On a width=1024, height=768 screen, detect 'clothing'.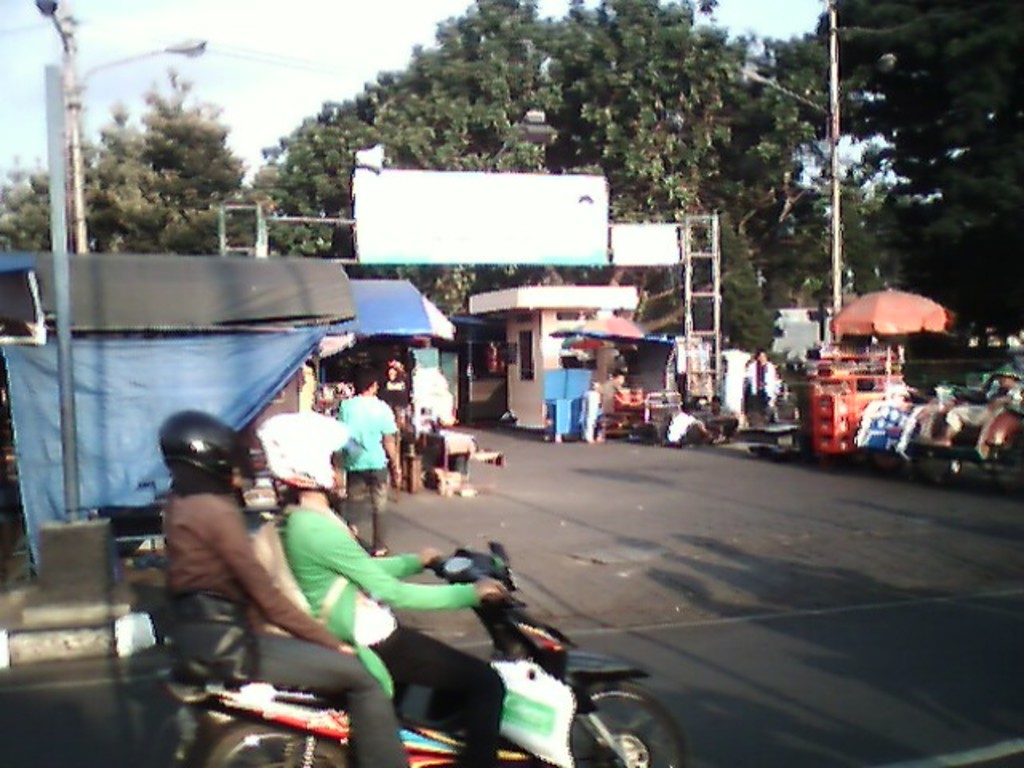
BBox(670, 416, 698, 443).
